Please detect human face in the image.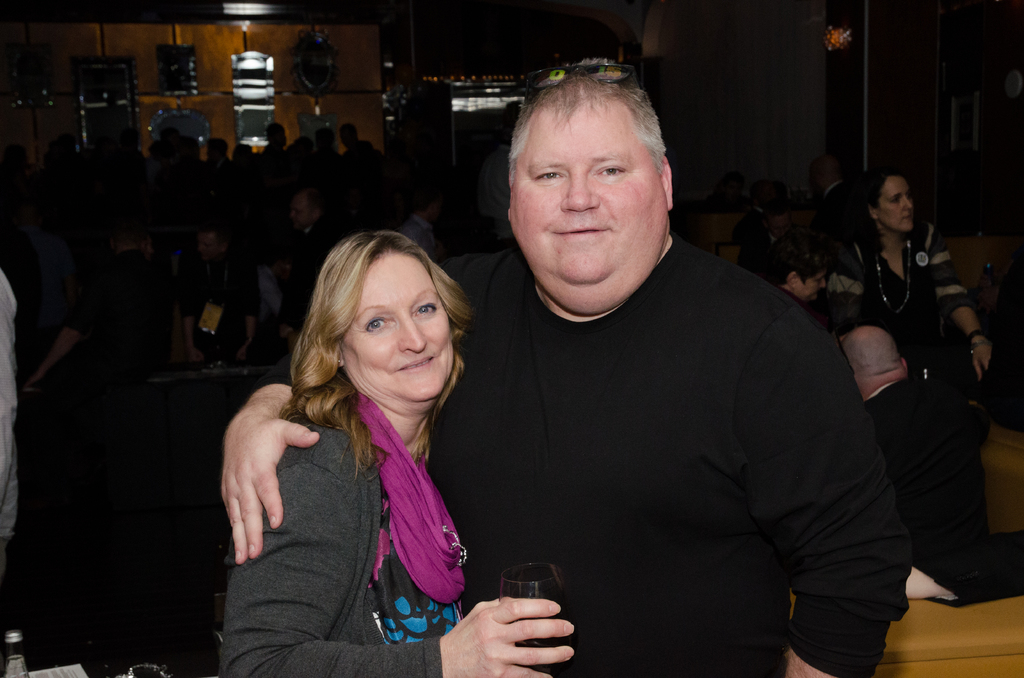
(877,175,911,239).
